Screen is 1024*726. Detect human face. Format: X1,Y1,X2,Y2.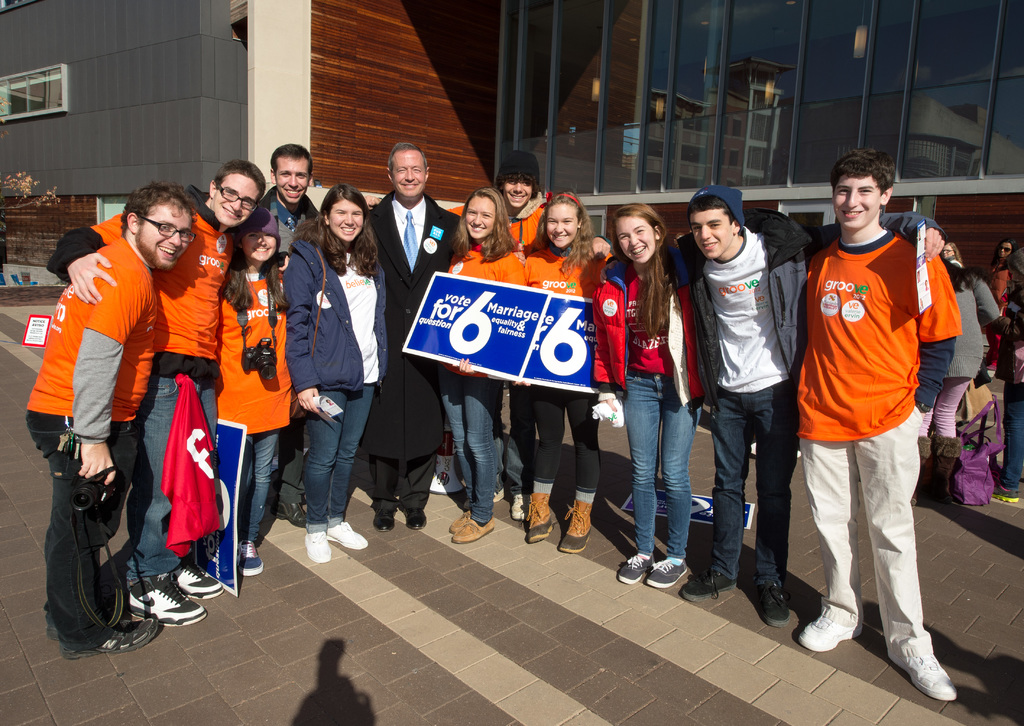
545,201,580,243.
